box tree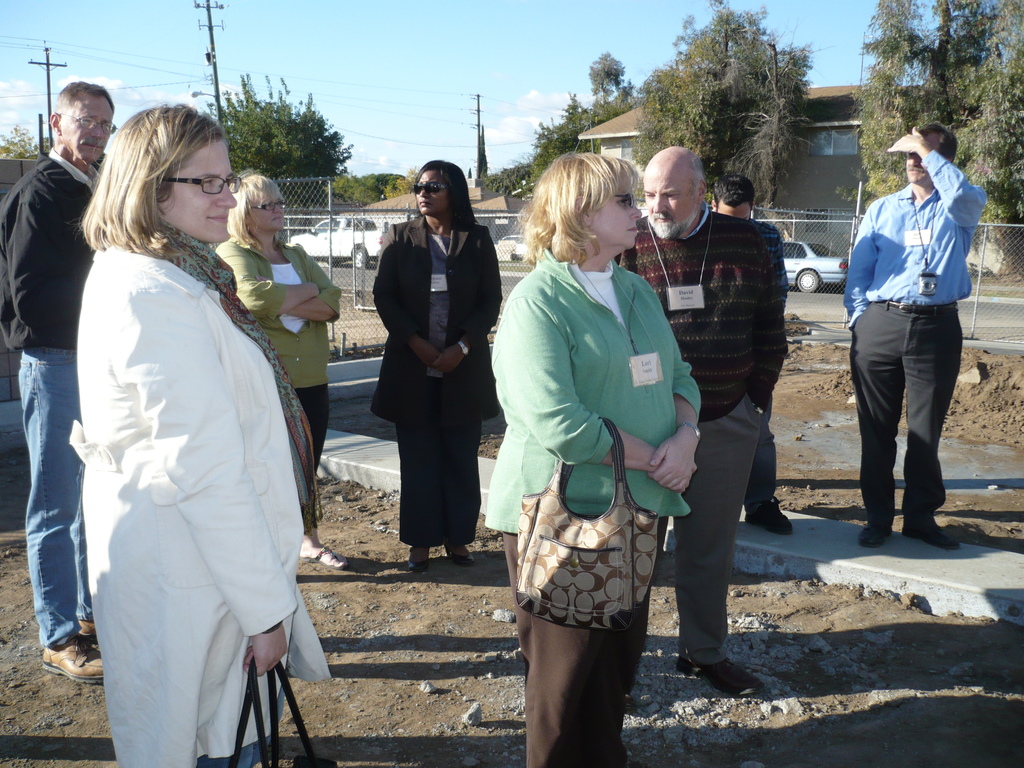
[x1=655, y1=24, x2=845, y2=187]
